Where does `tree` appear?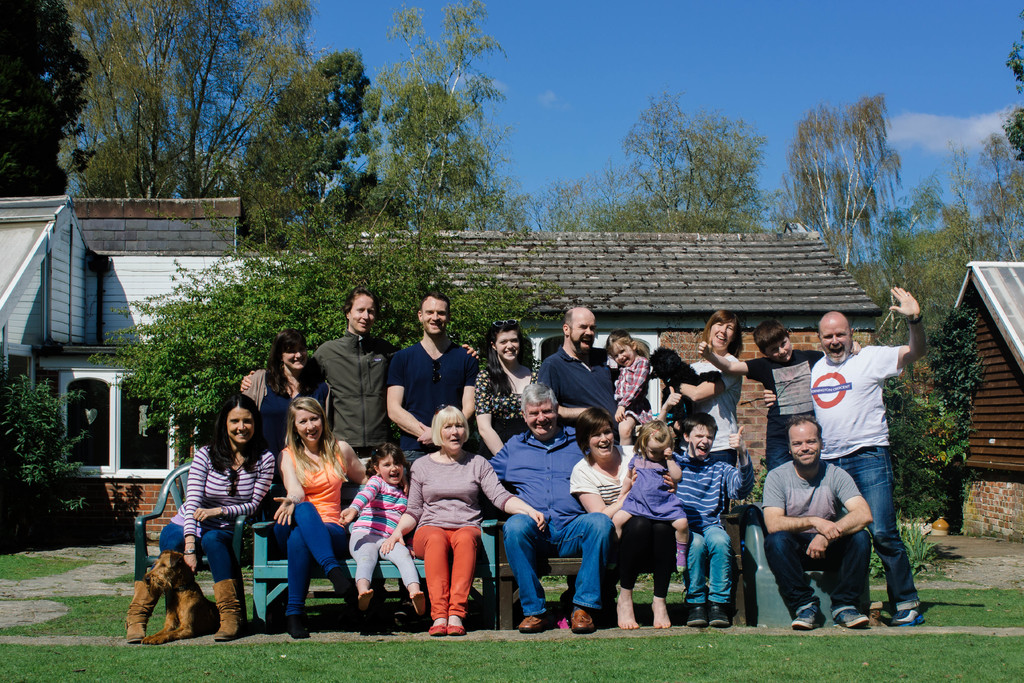
Appears at 0, 0, 99, 199.
